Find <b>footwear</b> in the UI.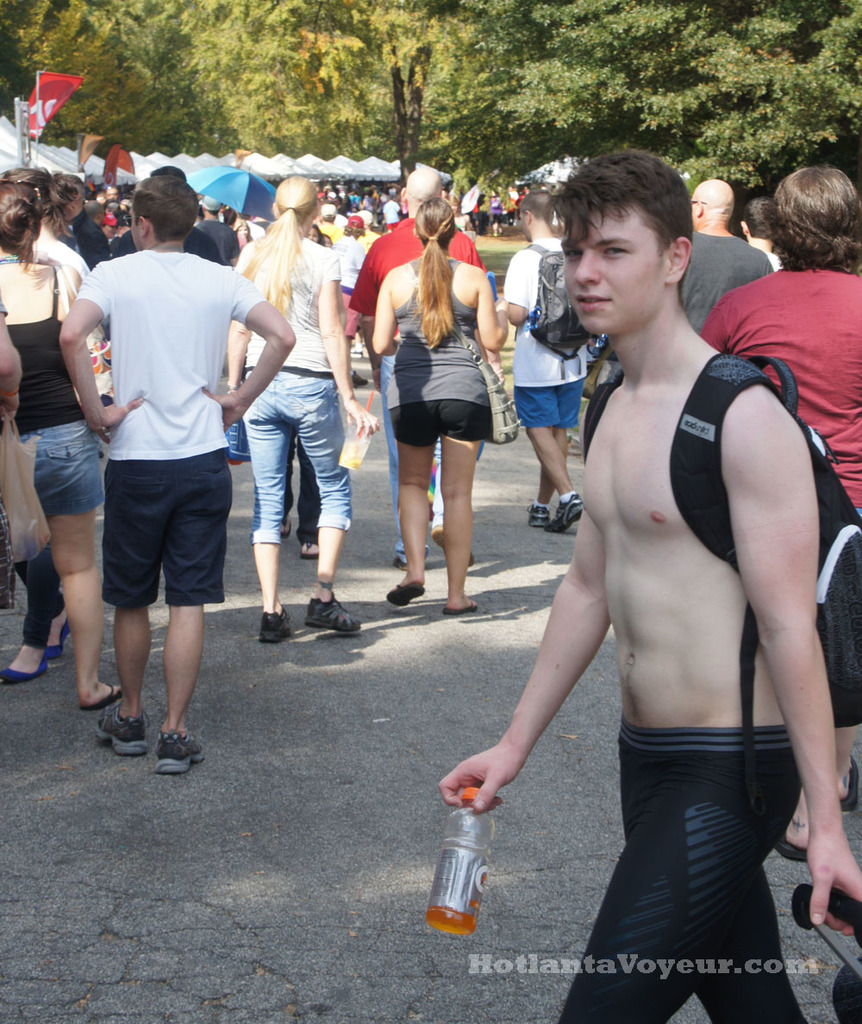
UI element at x1=525 y1=503 x2=553 y2=529.
